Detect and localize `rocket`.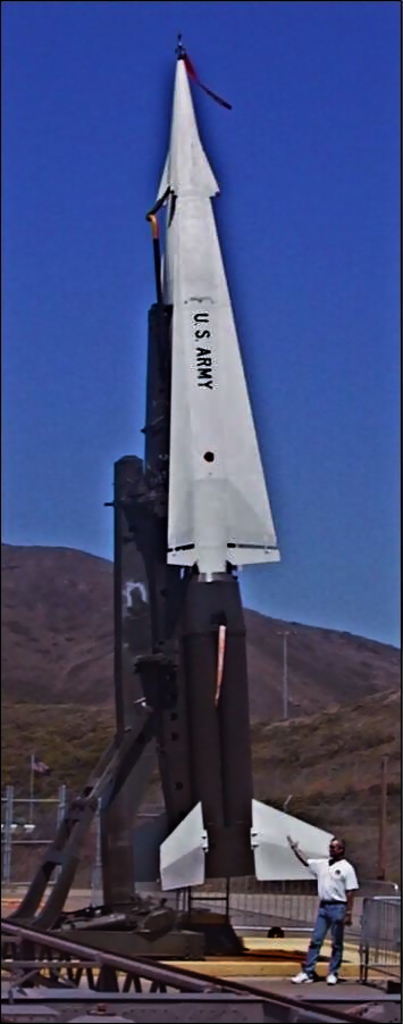
Localized at bbox=(162, 23, 285, 874).
